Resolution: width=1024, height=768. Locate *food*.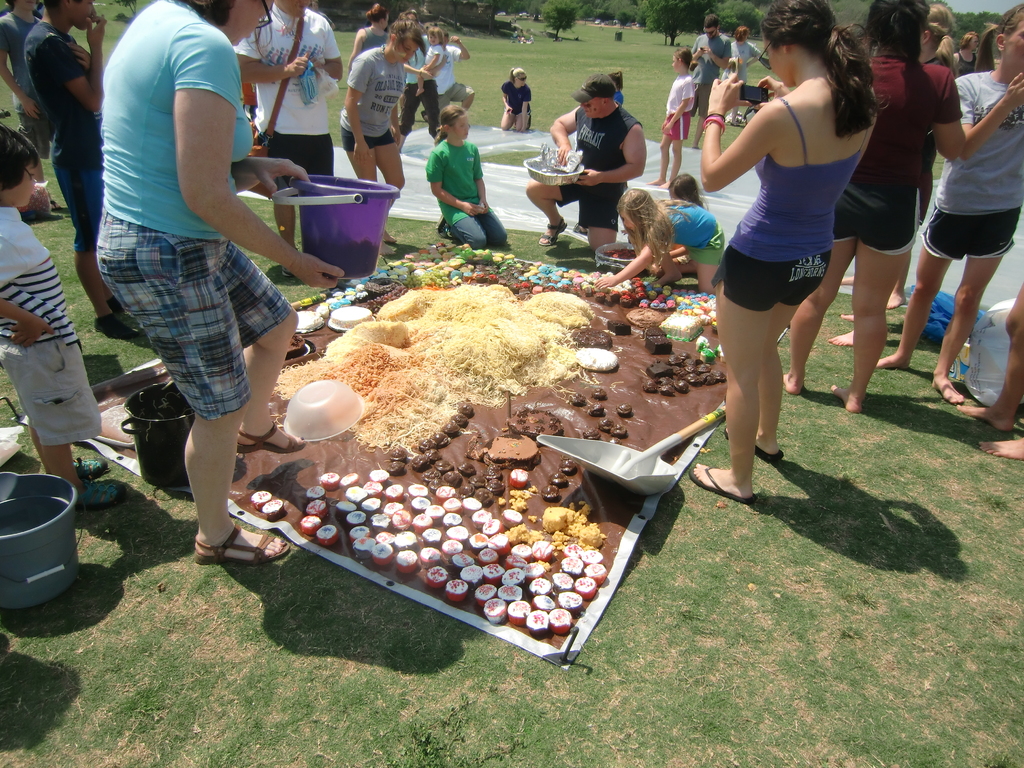
[left=587, top=401, right=604, bottom=420].
